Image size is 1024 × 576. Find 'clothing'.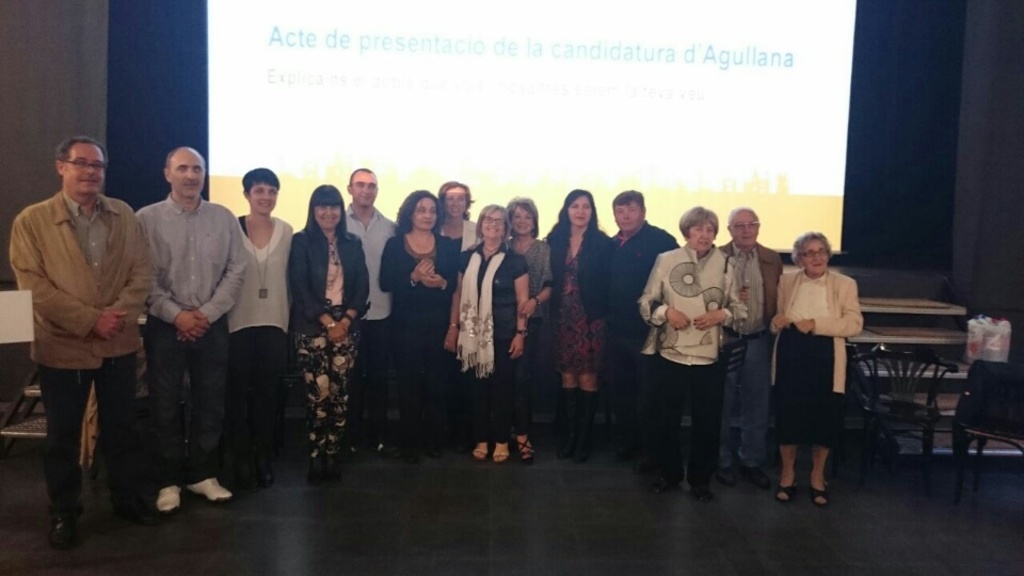
(x1=770, y1=243, x2=865, y2=480).
